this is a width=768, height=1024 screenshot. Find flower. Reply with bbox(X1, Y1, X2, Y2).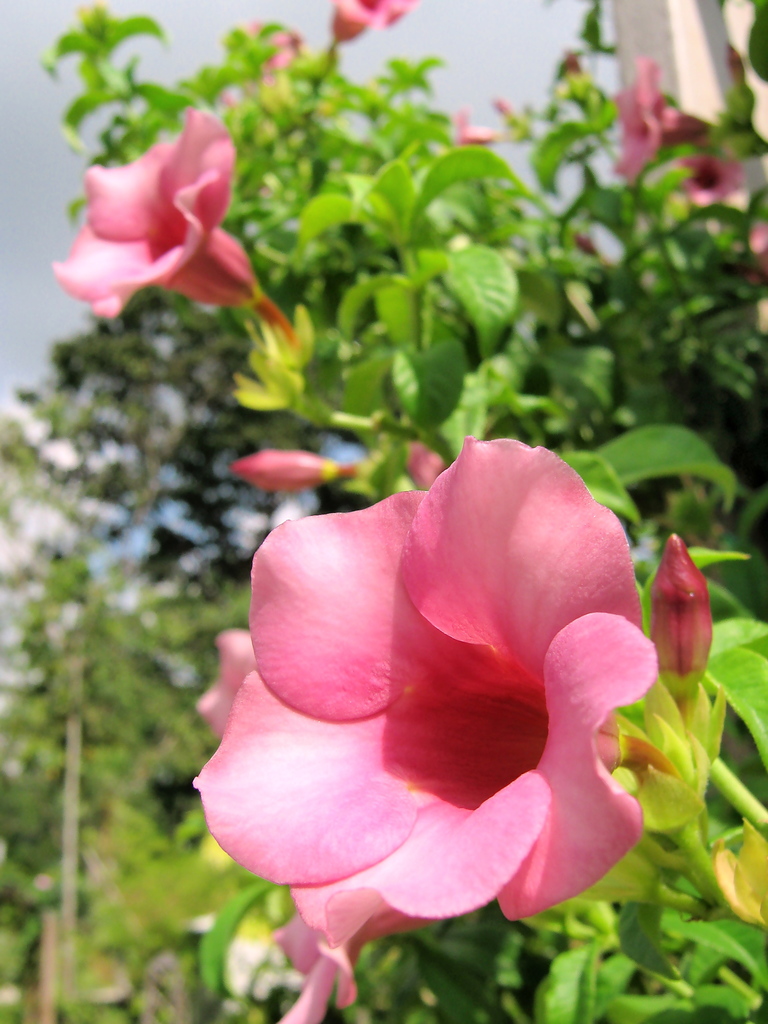
bbox(444, 111, 501, 147).
